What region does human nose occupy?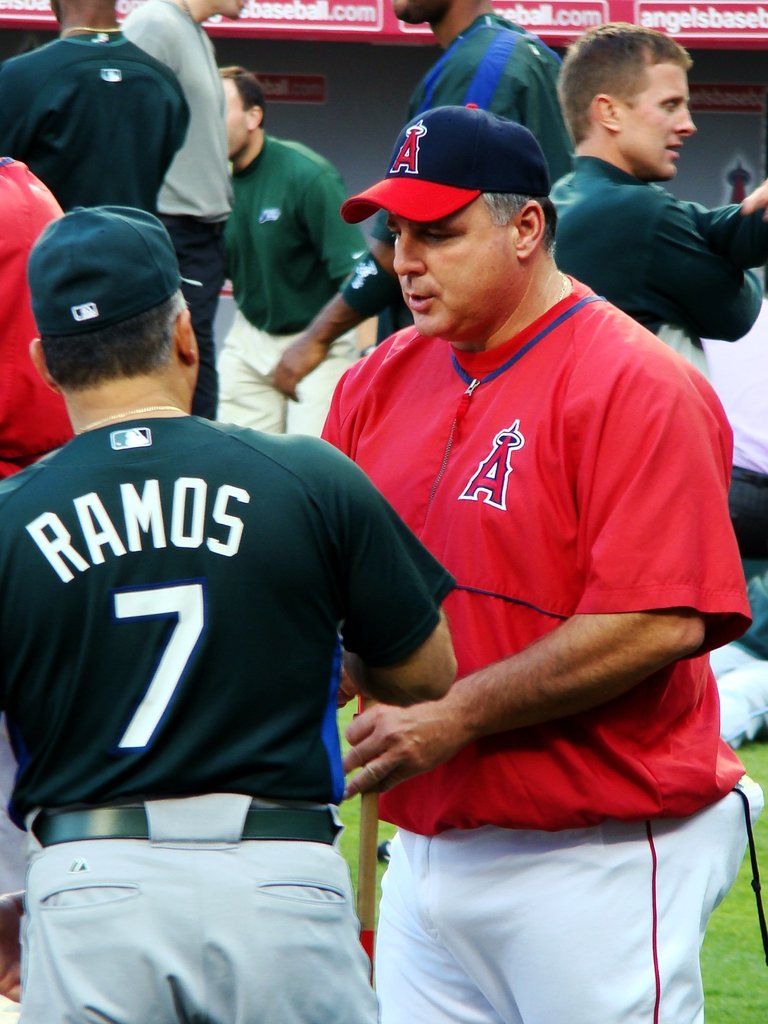
(671, 102, 697, 134).
